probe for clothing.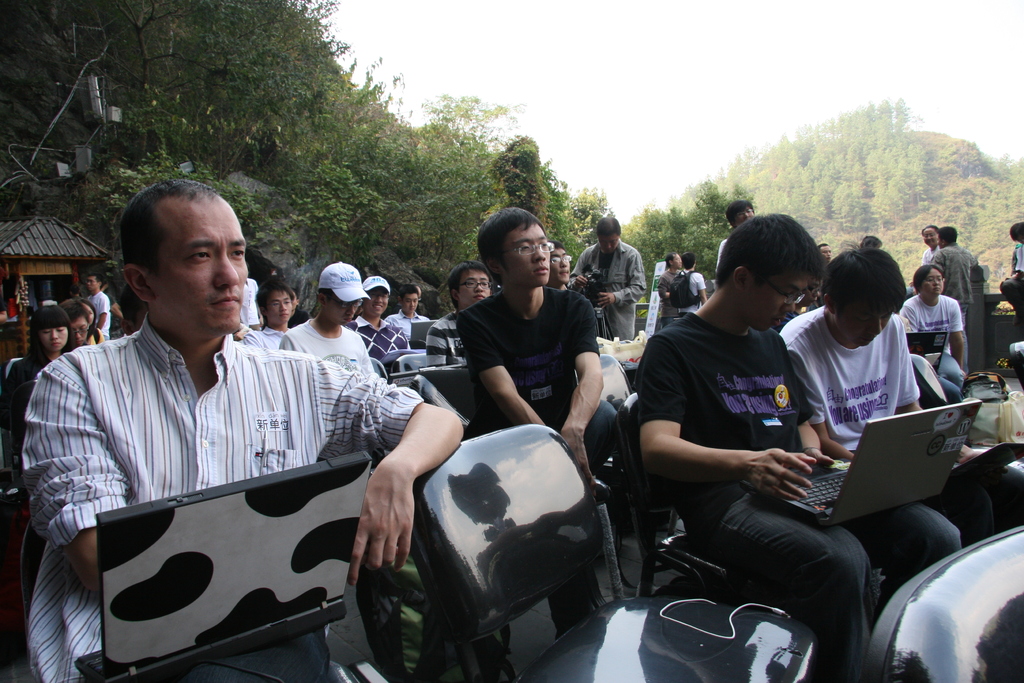
Probe result: x1=393, y1=313, x2=428, y2=333.
